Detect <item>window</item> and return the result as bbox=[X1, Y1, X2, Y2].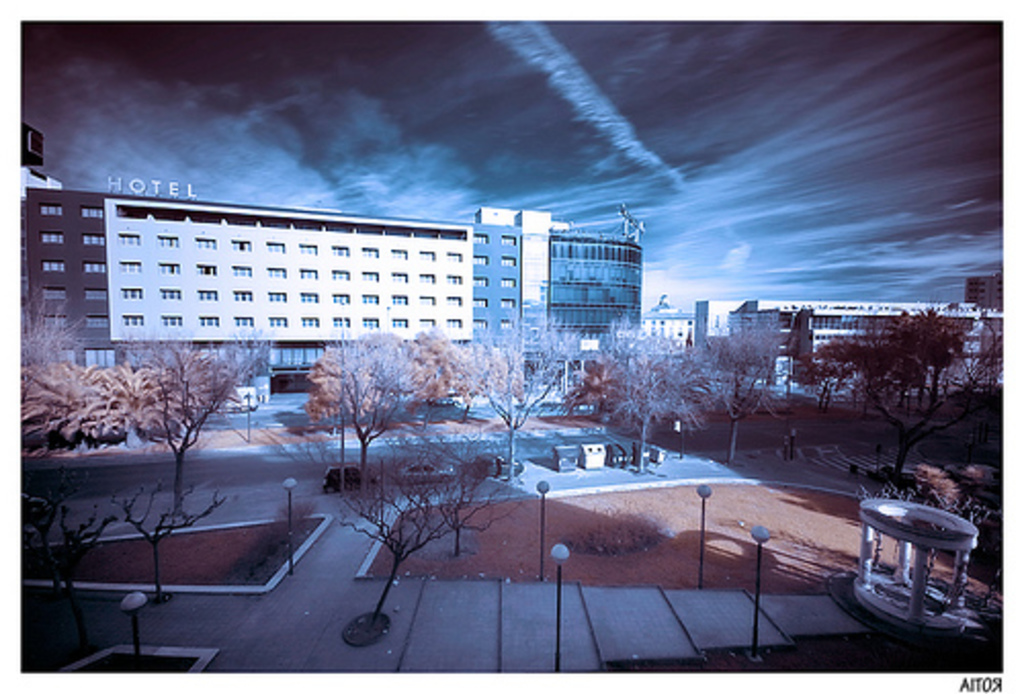
bbox=[117, 285, 143, 301].
